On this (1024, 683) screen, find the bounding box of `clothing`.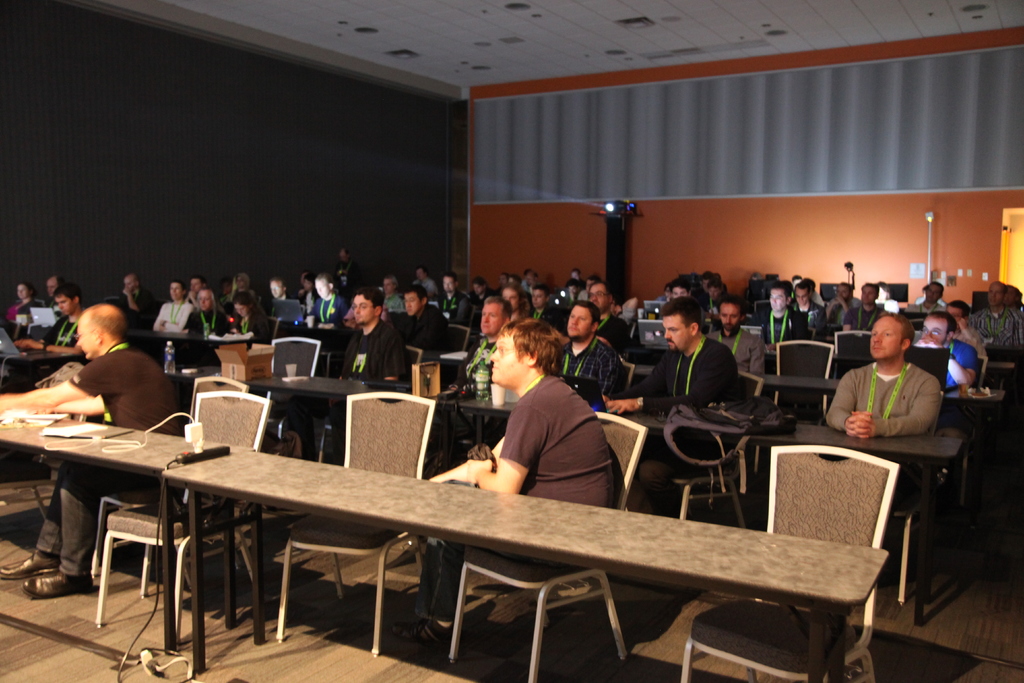
Bounding box: [646, 349, 749, 525].
